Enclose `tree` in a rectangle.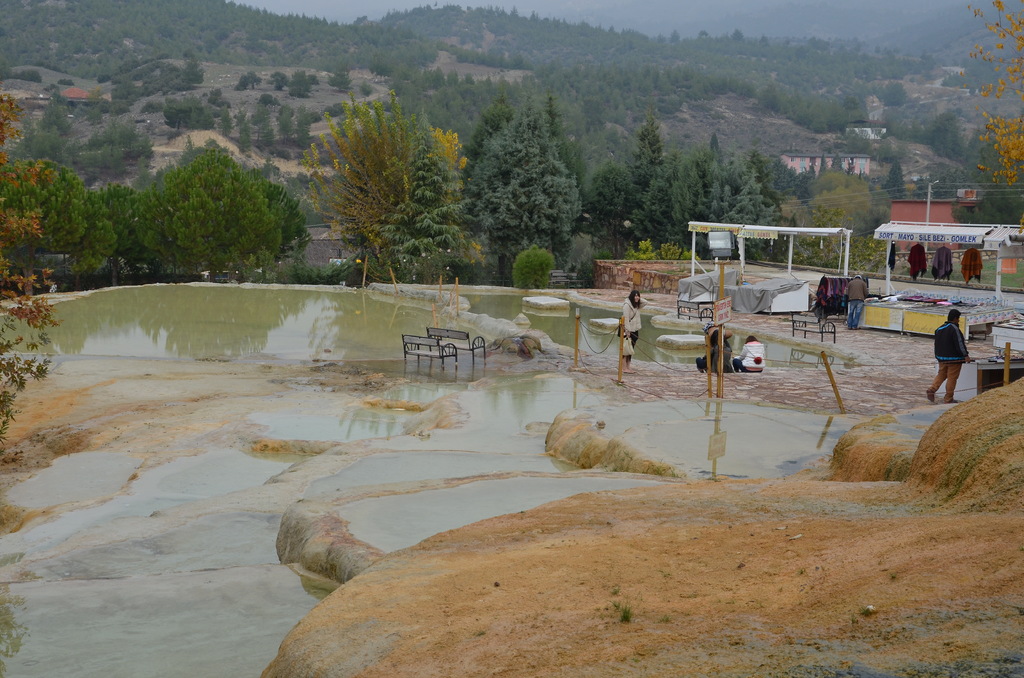
(x1=956, y1=0, x2=1023, y2=191).
